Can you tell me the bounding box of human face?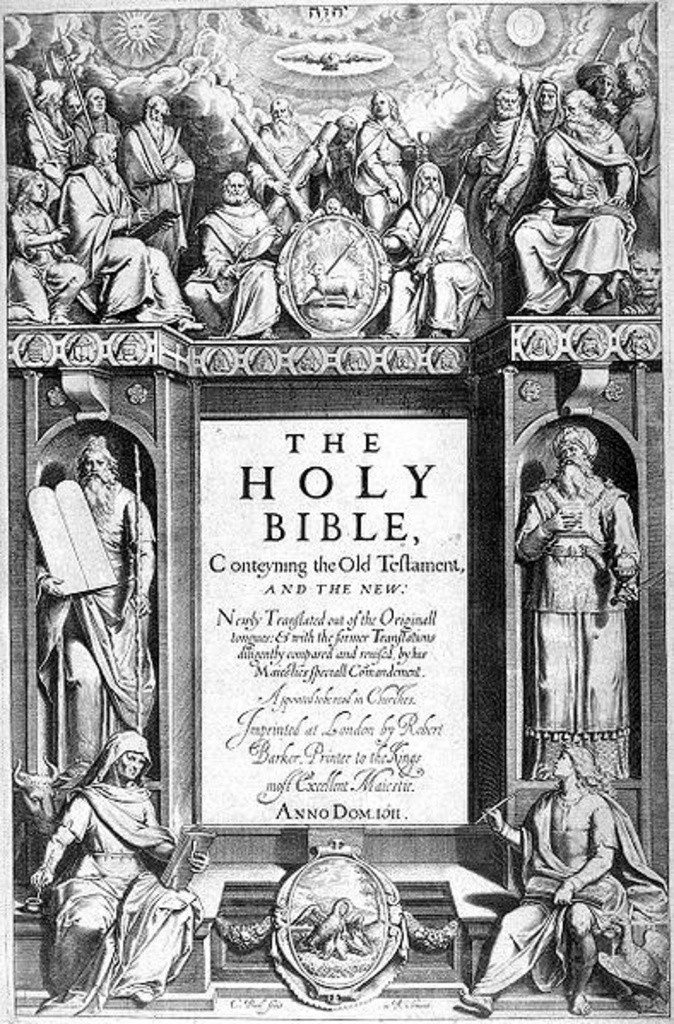
Rect(31, 181, 44, 202).
